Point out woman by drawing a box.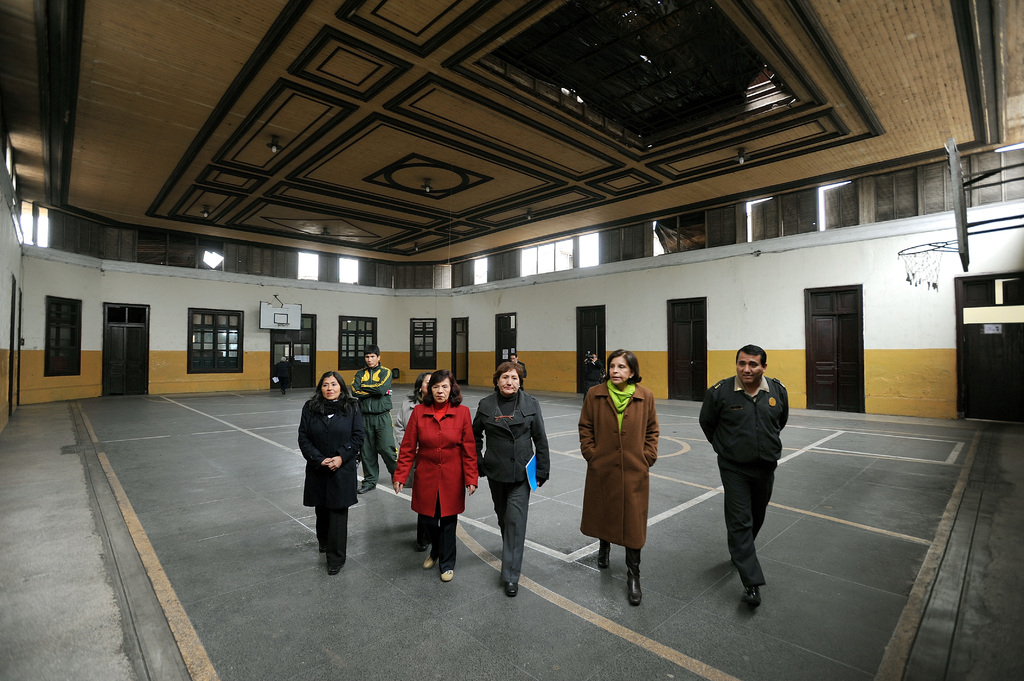
<region>577, 348, 659, 604</region>.
